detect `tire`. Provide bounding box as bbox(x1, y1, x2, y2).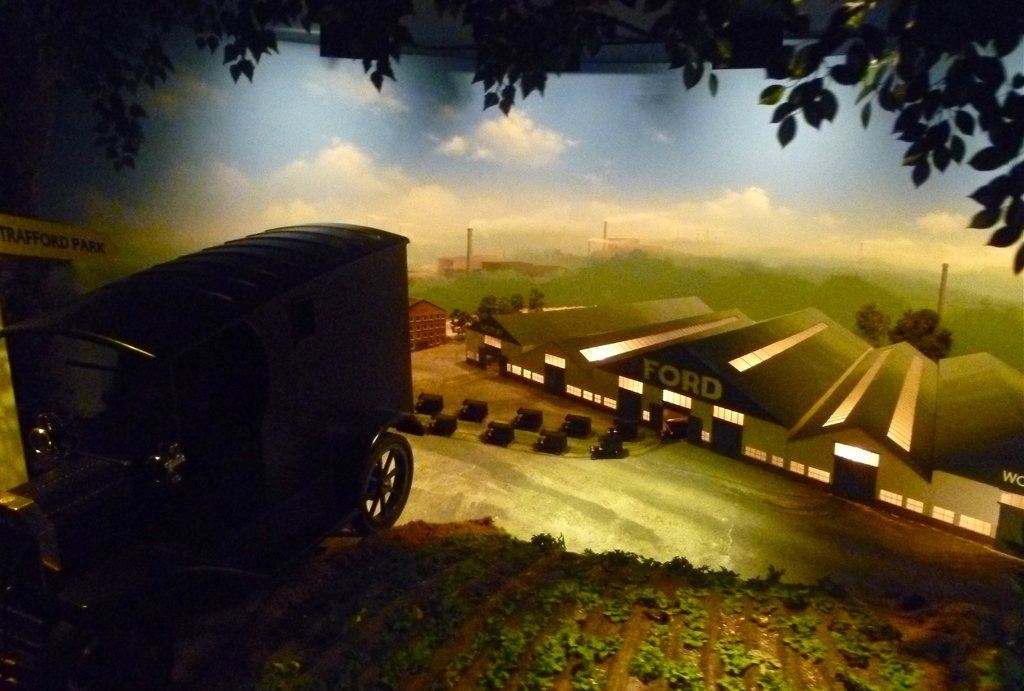
bbox(591, 452, 597, 459).
